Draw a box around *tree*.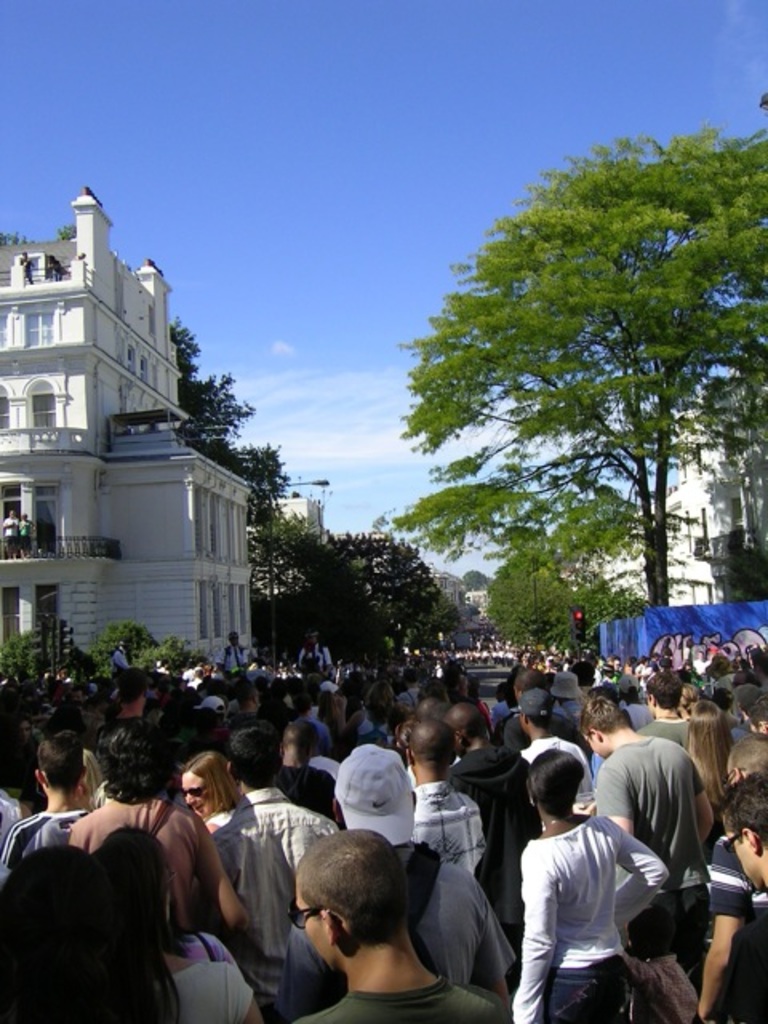
x1=226 y1=504 x2=384 y2=677.
